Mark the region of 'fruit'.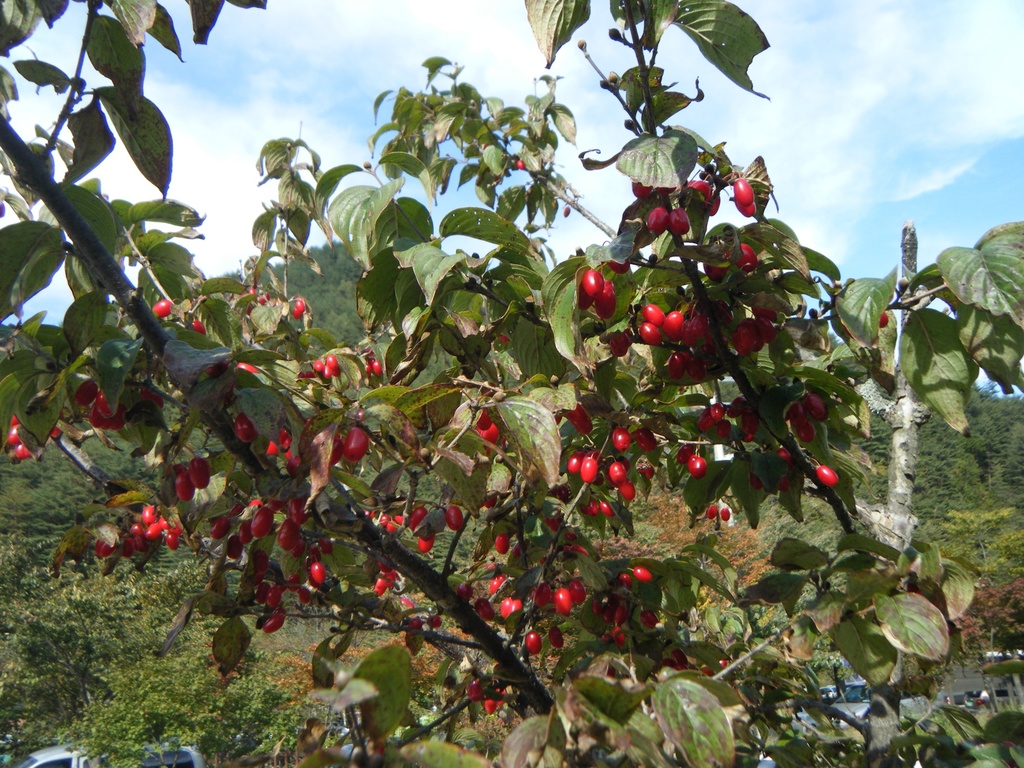
Region: bbox(778, 476, 790, 493).
